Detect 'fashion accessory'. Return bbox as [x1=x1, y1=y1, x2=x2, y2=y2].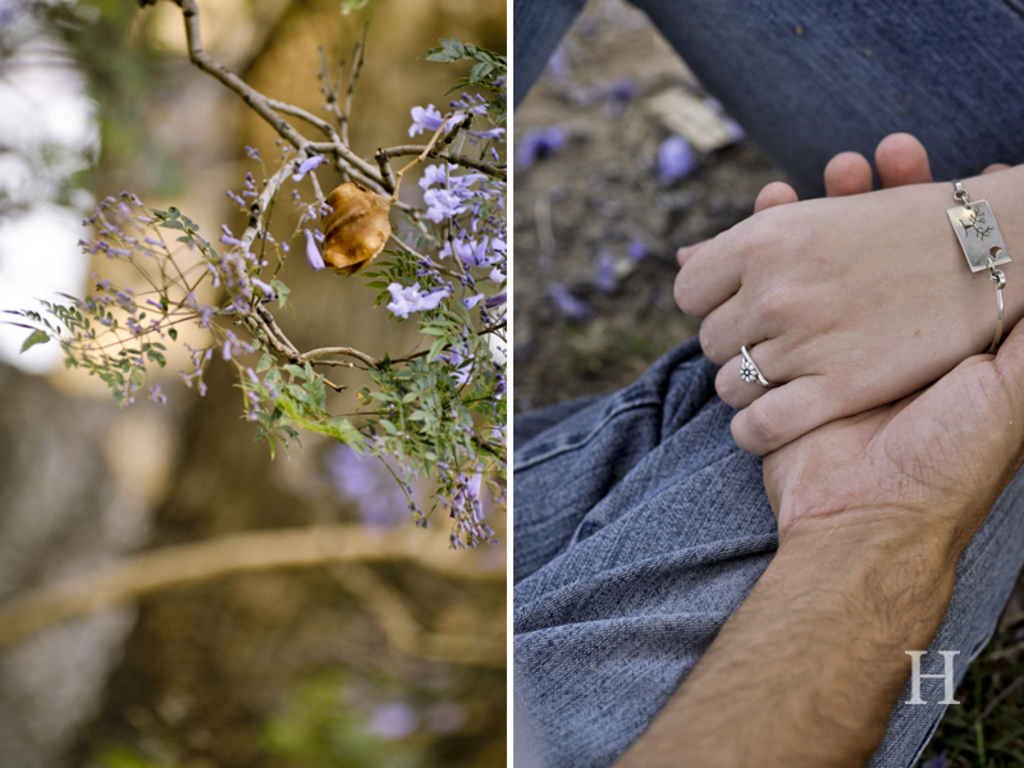
[x1=740, y1=343, x2=781, y2=389].
